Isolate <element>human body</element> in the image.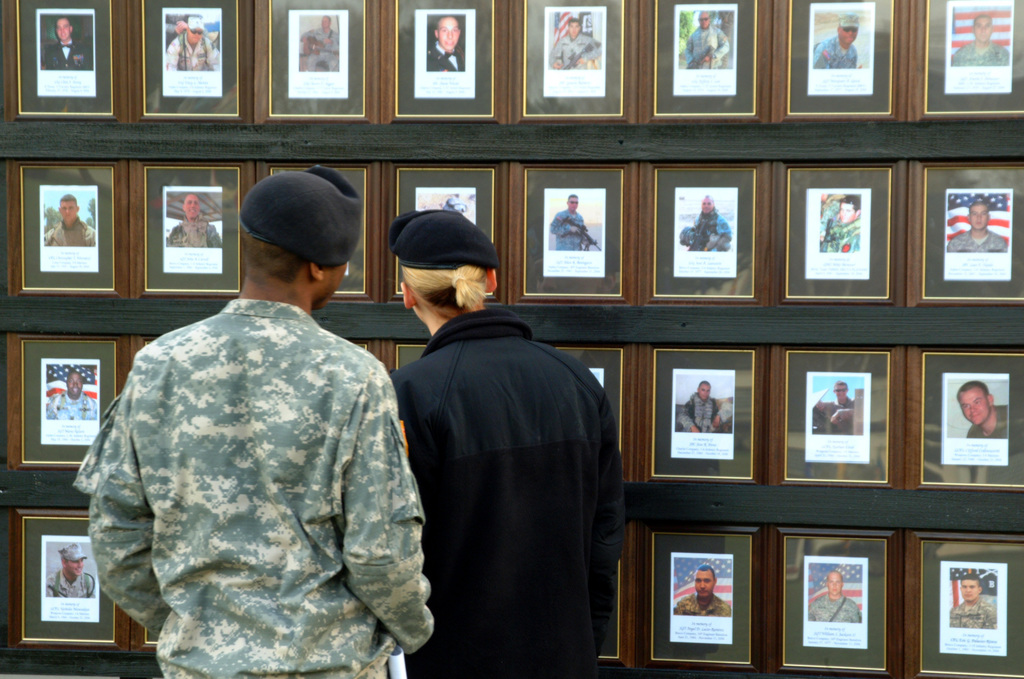
Isolated region: 297 28 342 72.
